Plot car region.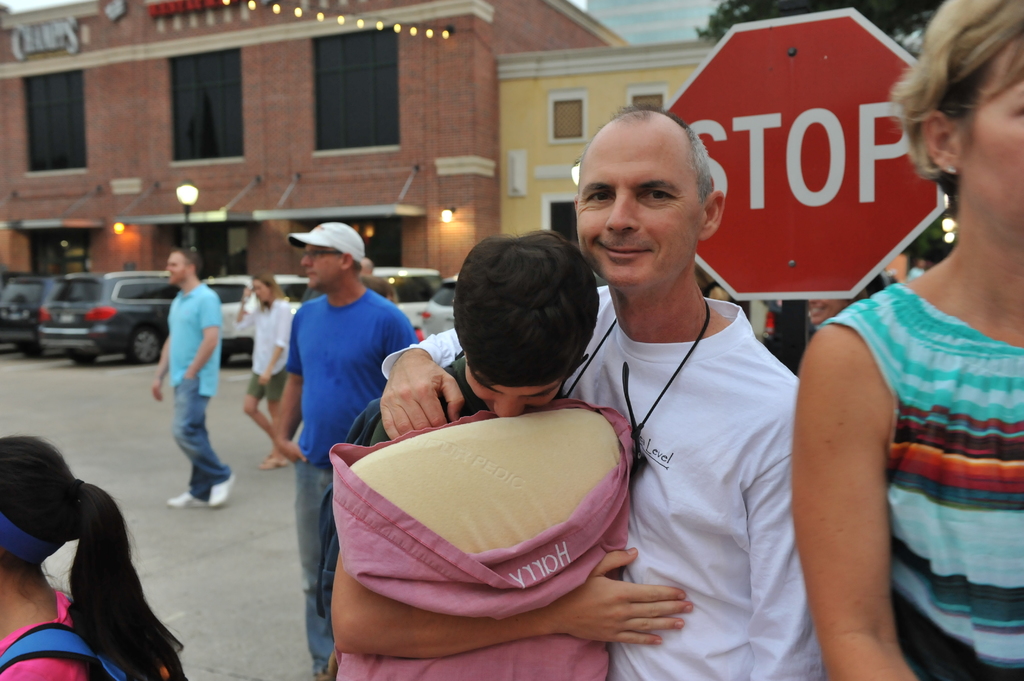
Plotted at <region>0, 269, 54, 362</region>.
